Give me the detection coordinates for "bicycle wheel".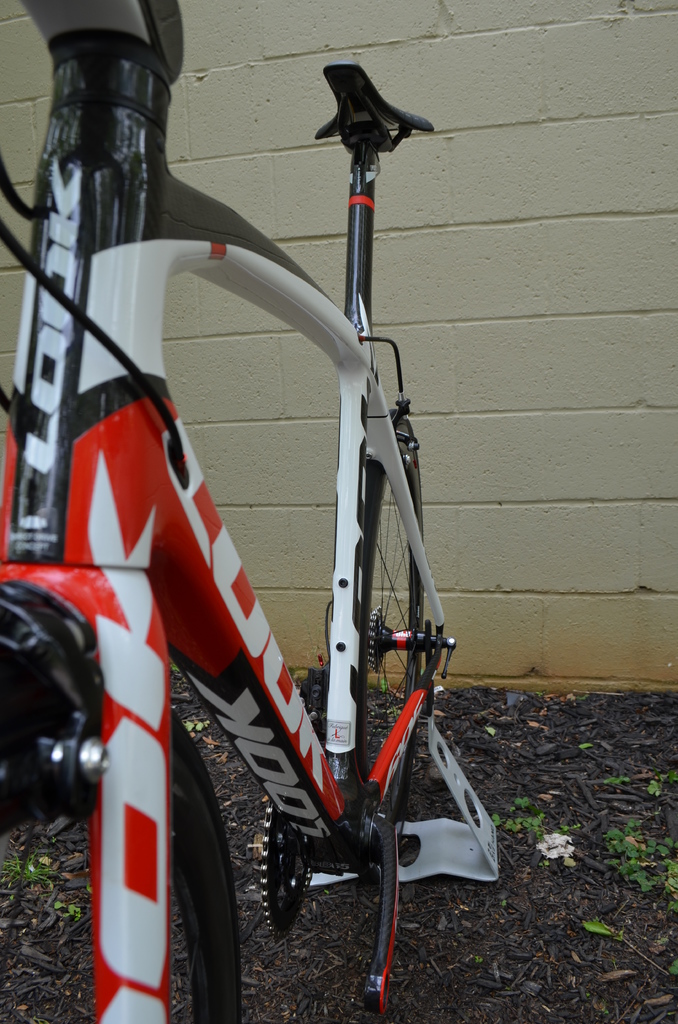
362, 396, 450, 848.
